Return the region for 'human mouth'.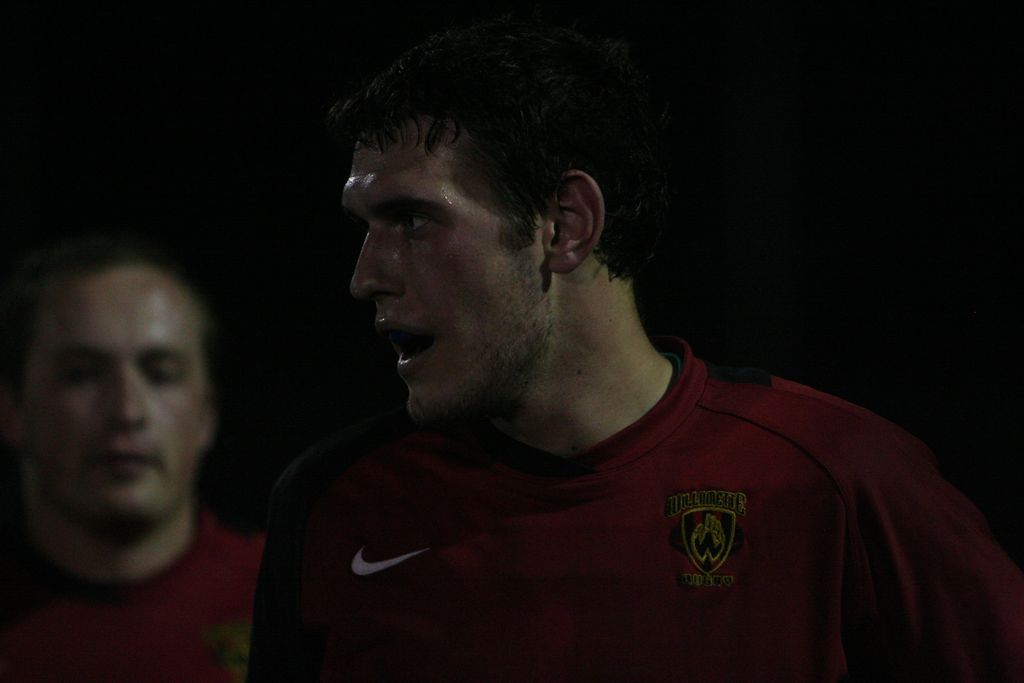
<bbox>98, 450, 151, 477</bbox>.
